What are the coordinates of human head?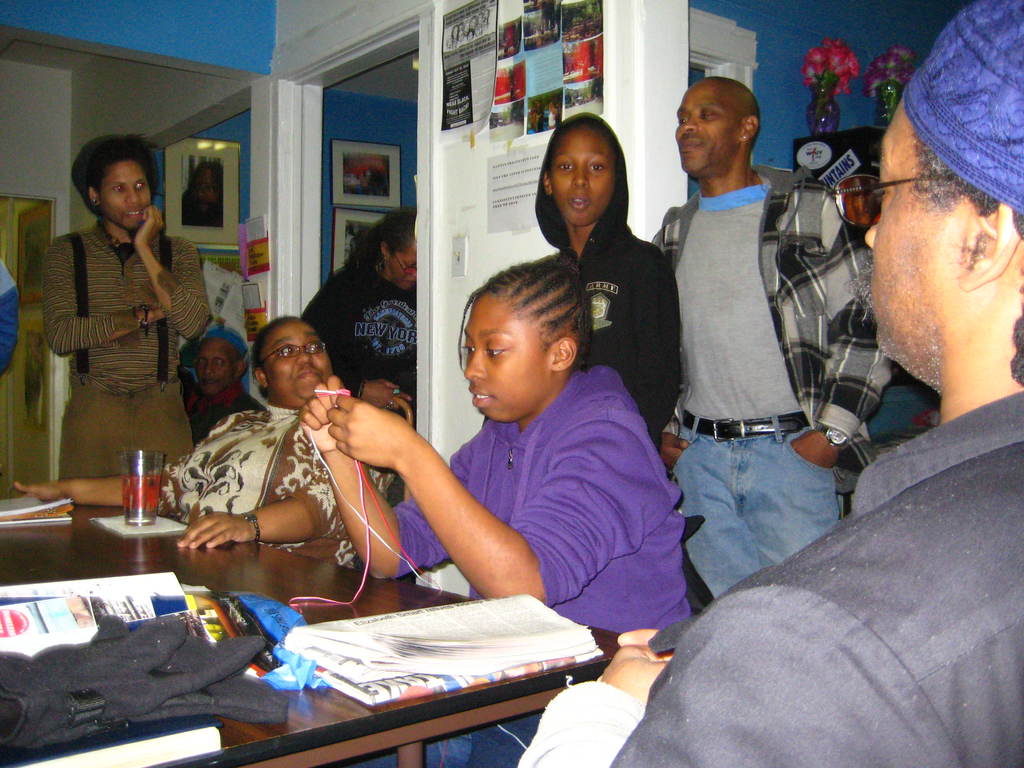
[247,312,337,412].
